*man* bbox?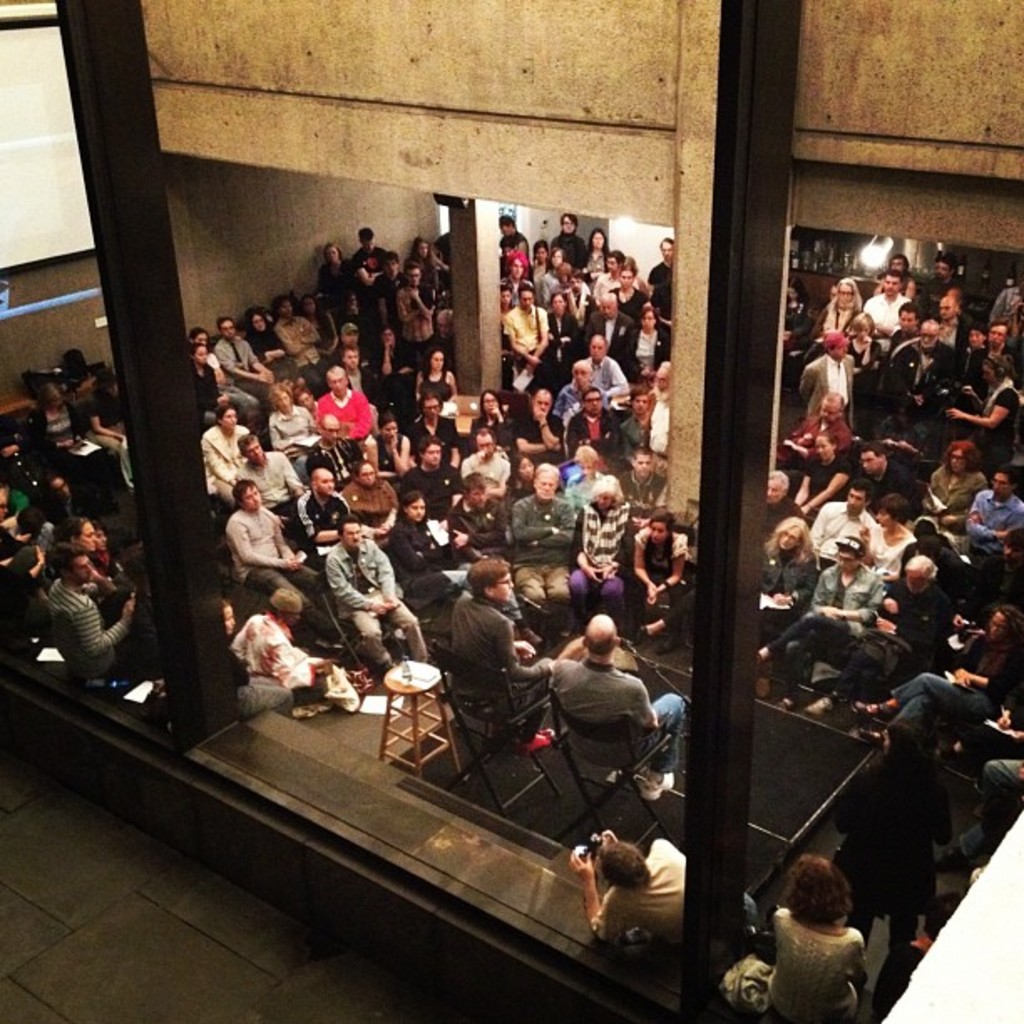
(x1=301, y1=413, x2=365, y2=487)
